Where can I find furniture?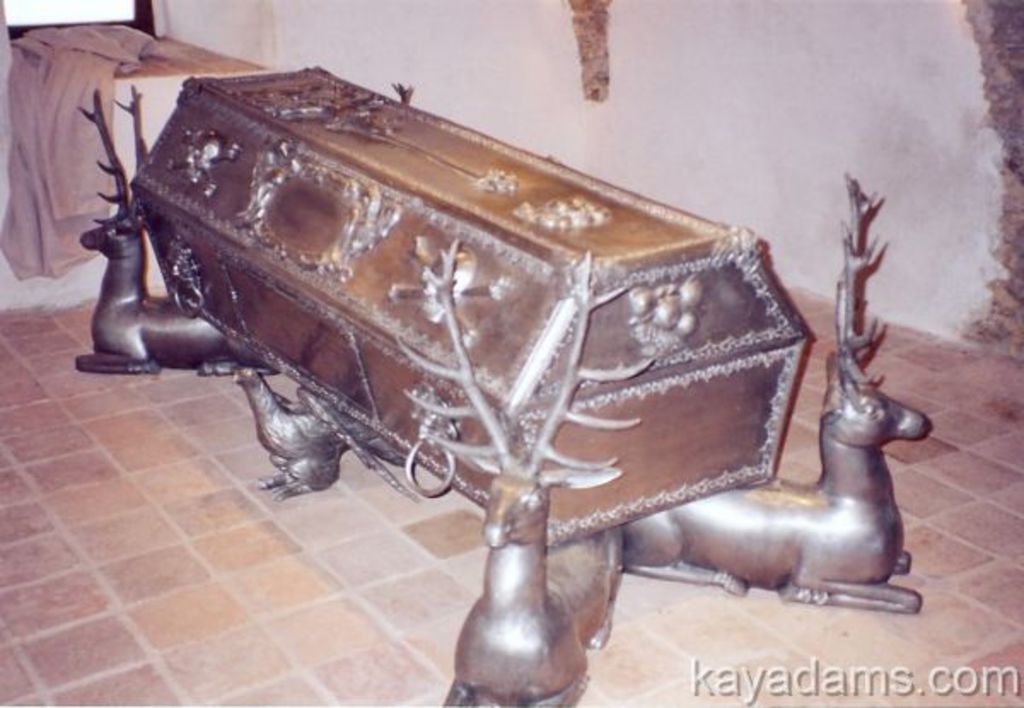
You can find it at crop(73, 61, 932, 706).
